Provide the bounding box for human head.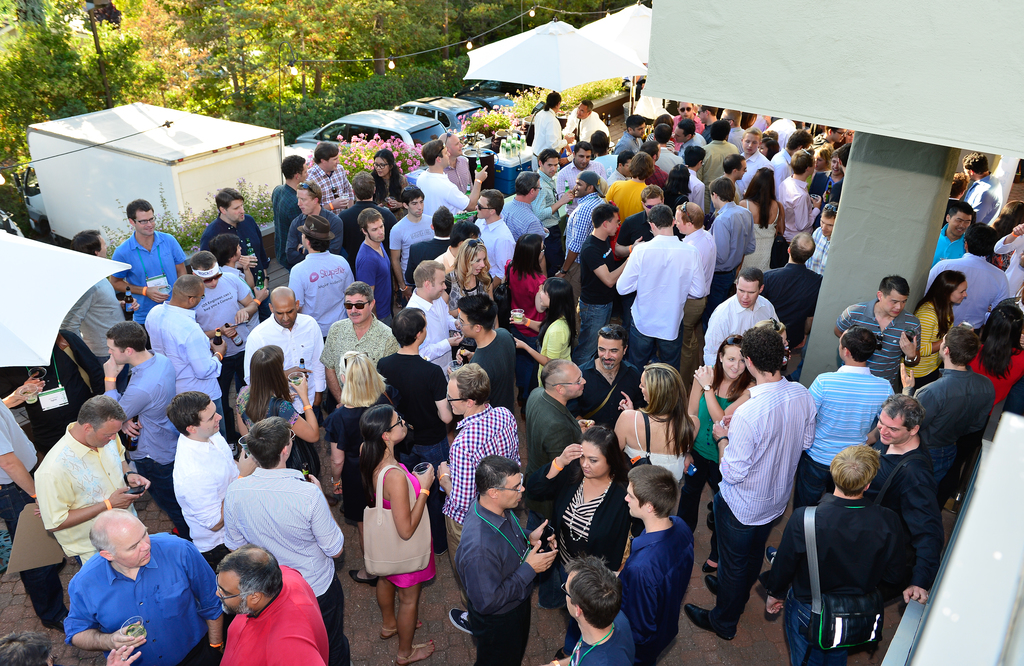
box=[189, 251, 222, 286].
